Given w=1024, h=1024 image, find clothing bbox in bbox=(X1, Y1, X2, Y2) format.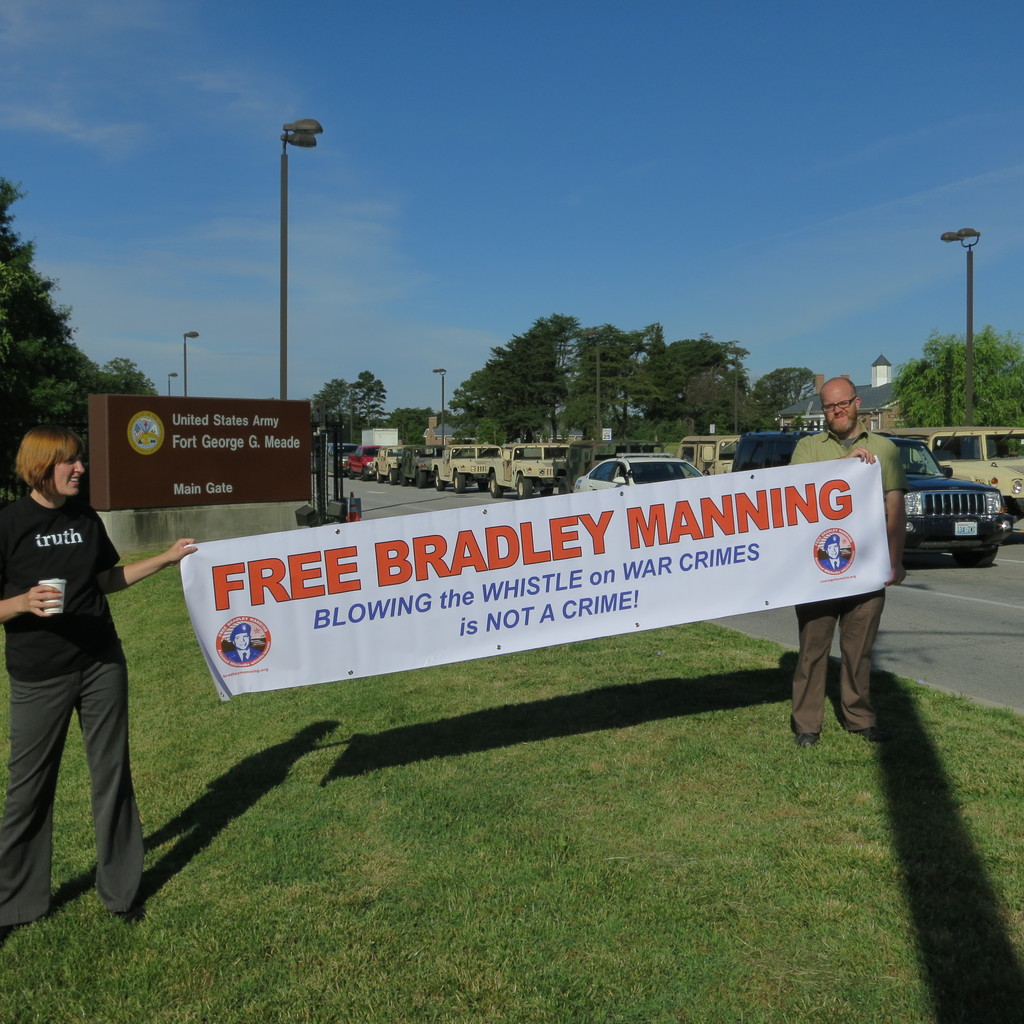
bbox=(225, 648, 262, 665).
